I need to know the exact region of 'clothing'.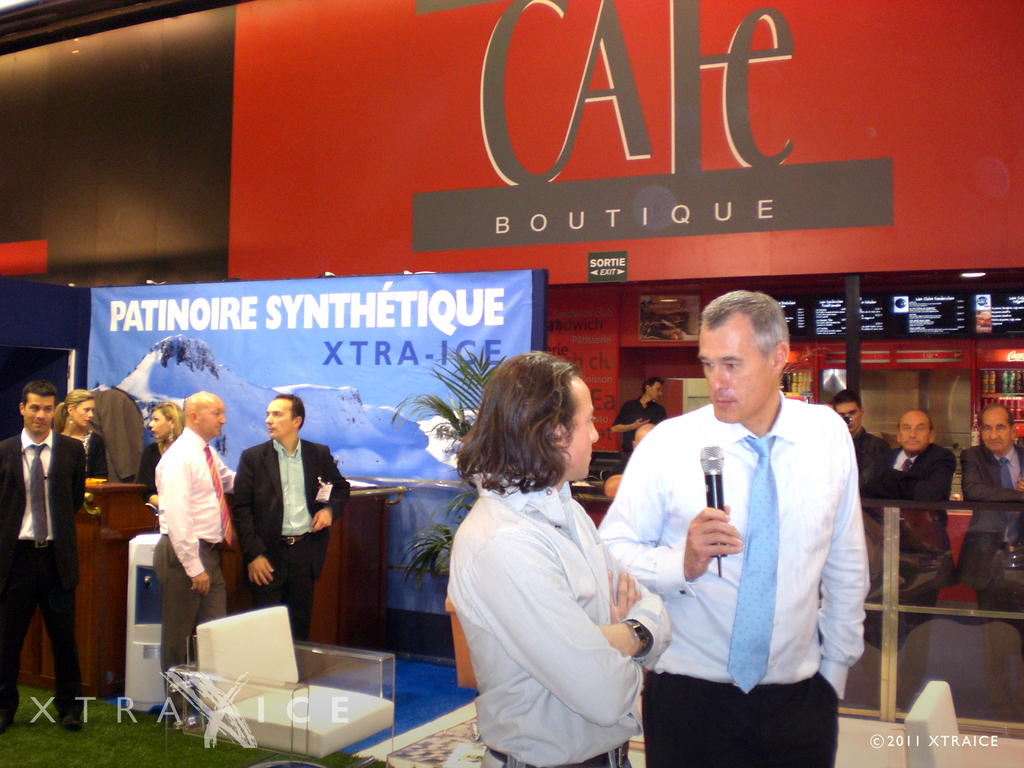
Region: bbox(632, 669, 840, 767).
